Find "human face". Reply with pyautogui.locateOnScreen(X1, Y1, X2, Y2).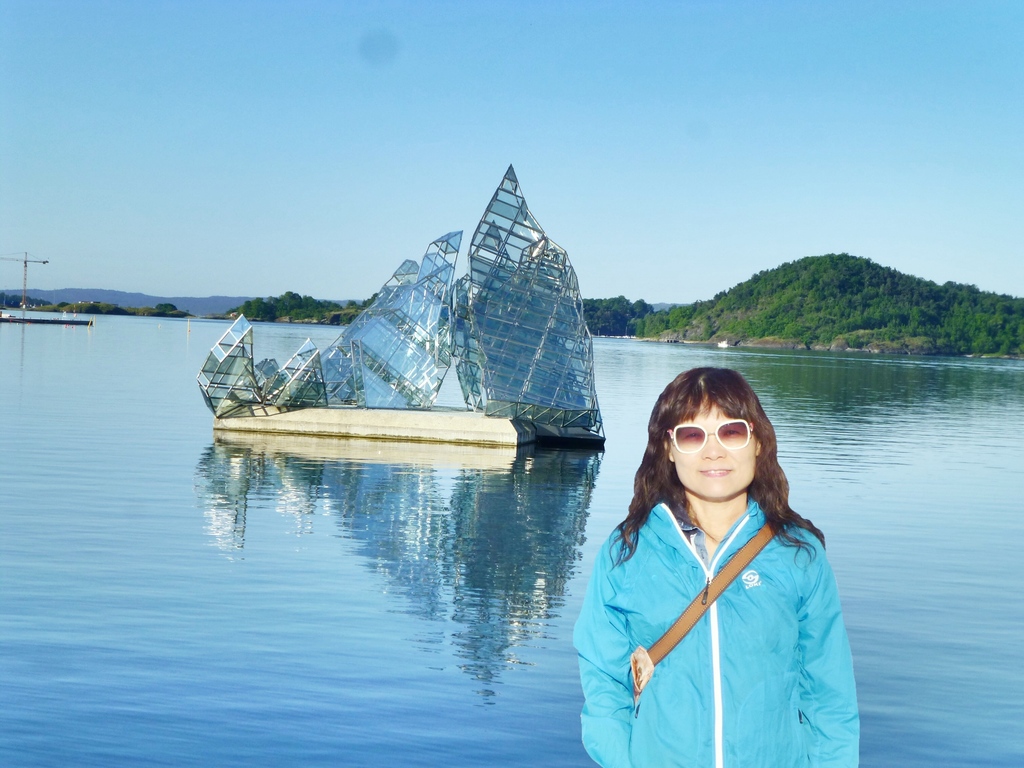
pyautogui.locateOnScreen(662, 390, 761, 500).
